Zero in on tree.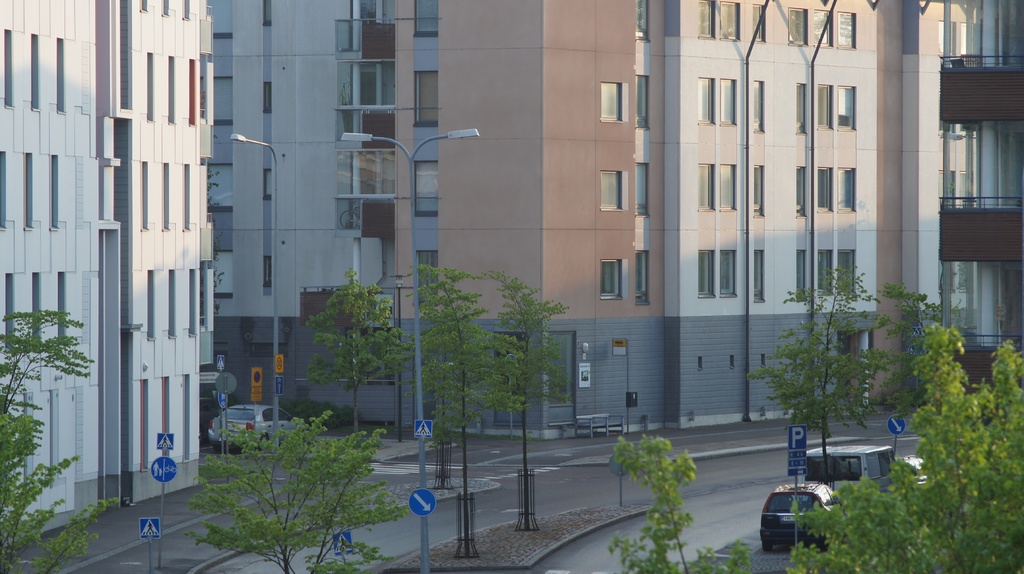
Zeroed in: box=[742, 259, 905, 491].
